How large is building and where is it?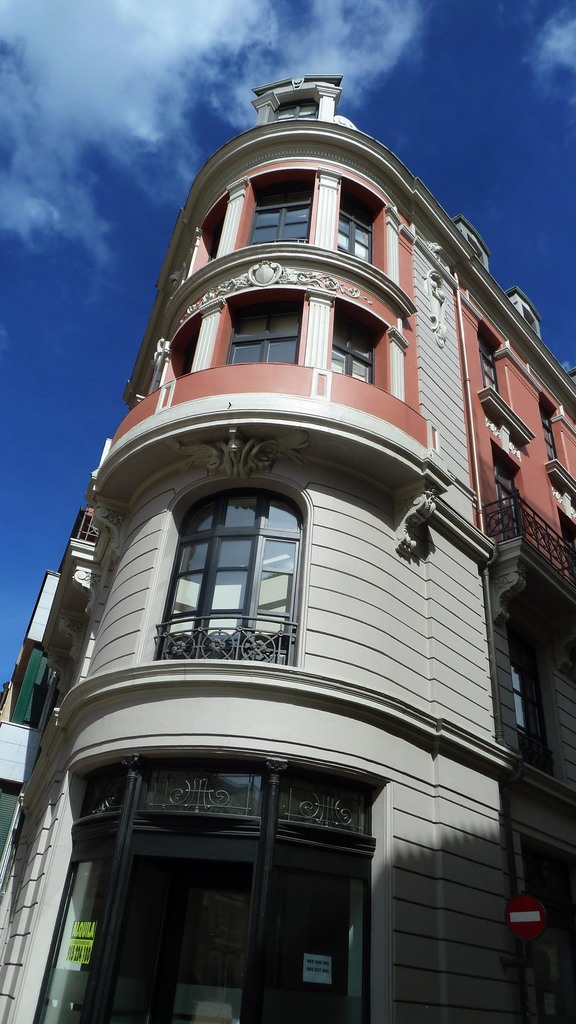
Bounding box: rect(0, 72, 573, 1018).
